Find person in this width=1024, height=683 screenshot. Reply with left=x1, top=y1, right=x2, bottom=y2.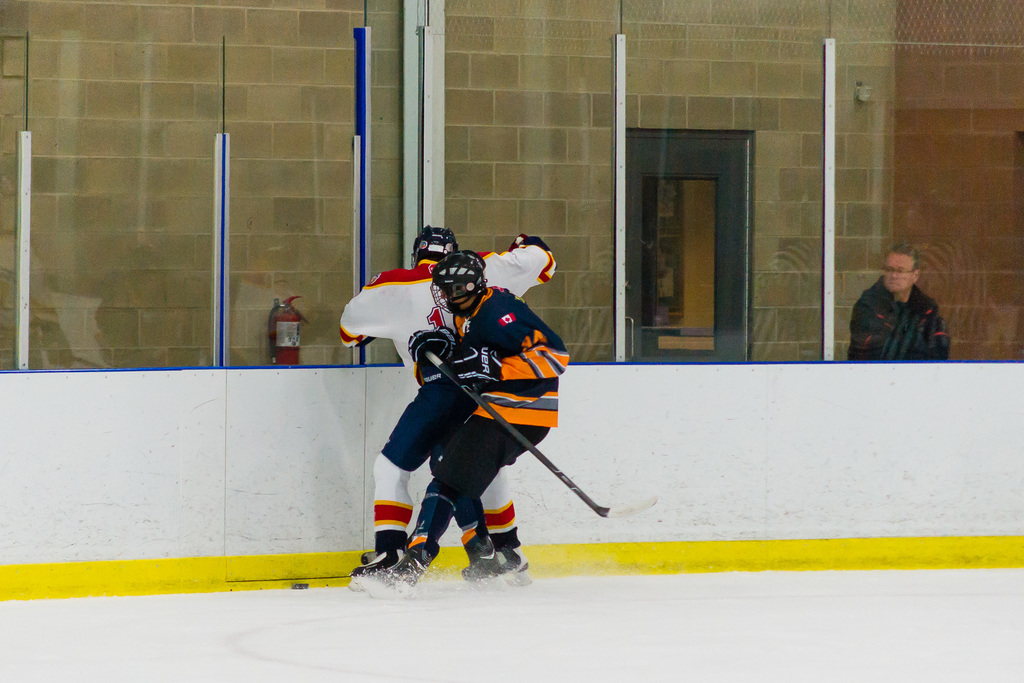
left=330, top=220, right=563, bottom=584.
